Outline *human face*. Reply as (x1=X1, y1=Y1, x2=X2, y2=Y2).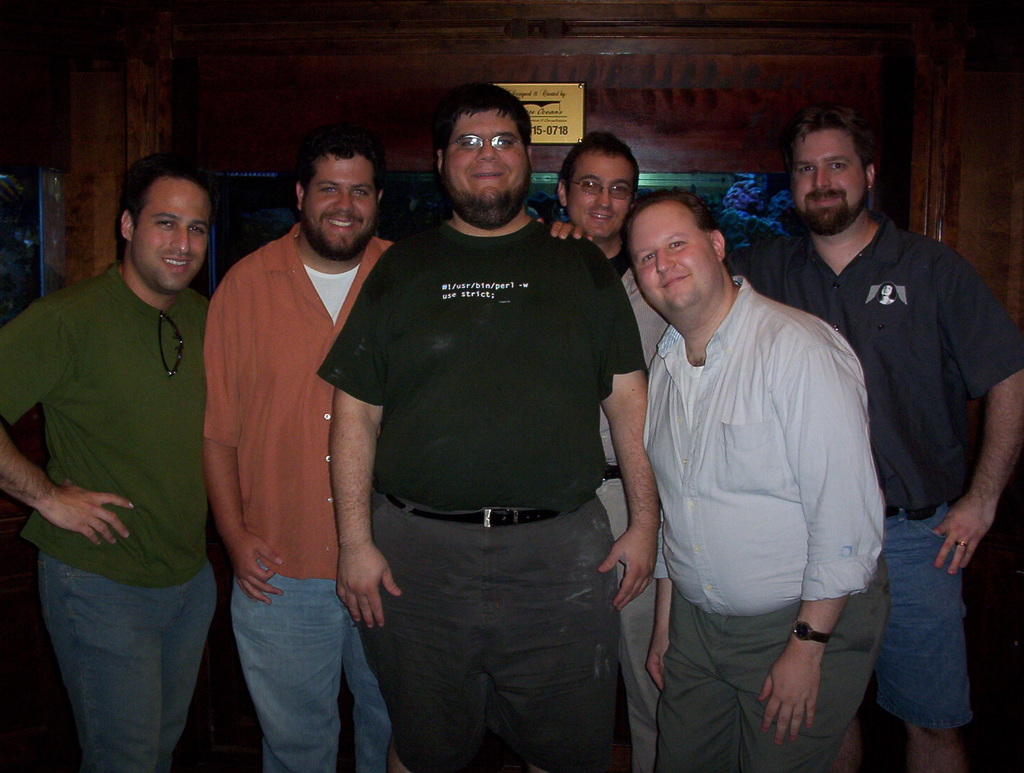
(x1=307, y1=154, x2=381, y2=257).
